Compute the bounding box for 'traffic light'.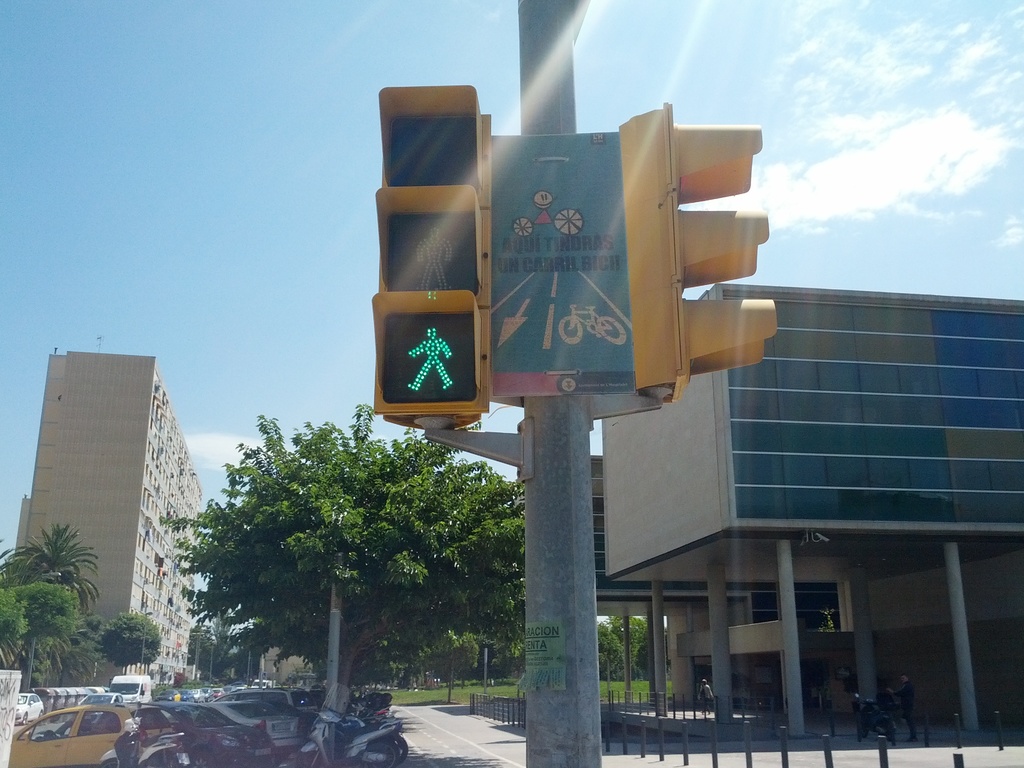
[618, 100, 776, 404].
